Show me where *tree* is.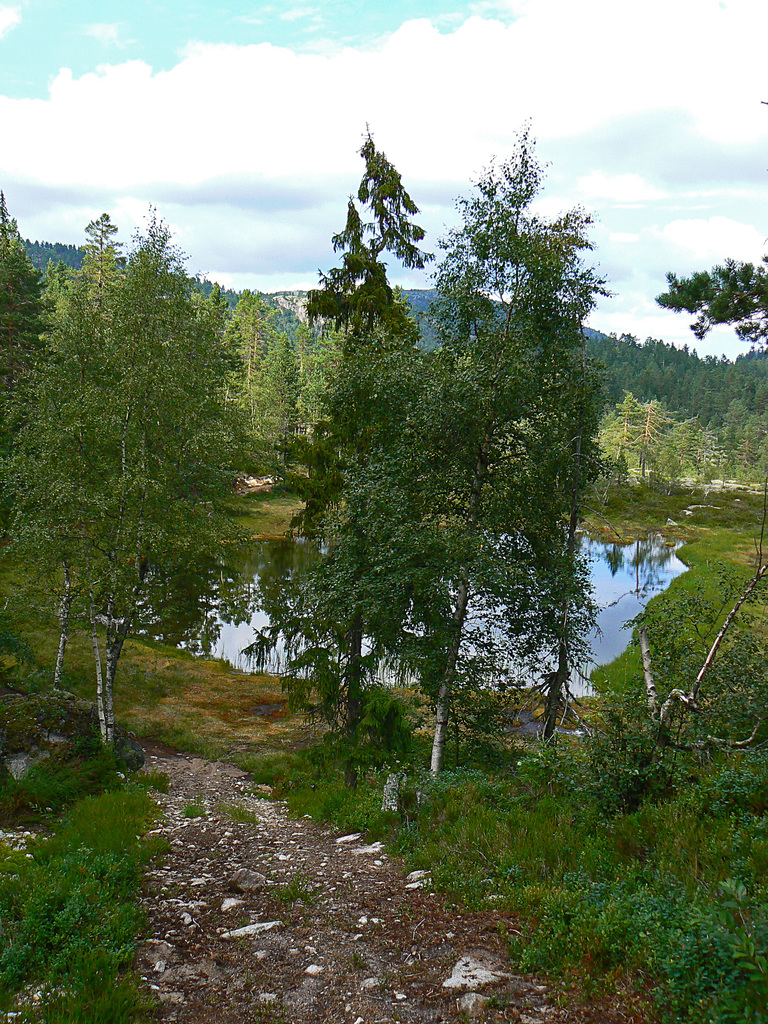
*tree* is at <region>655, 252, 767, 349</region>.
